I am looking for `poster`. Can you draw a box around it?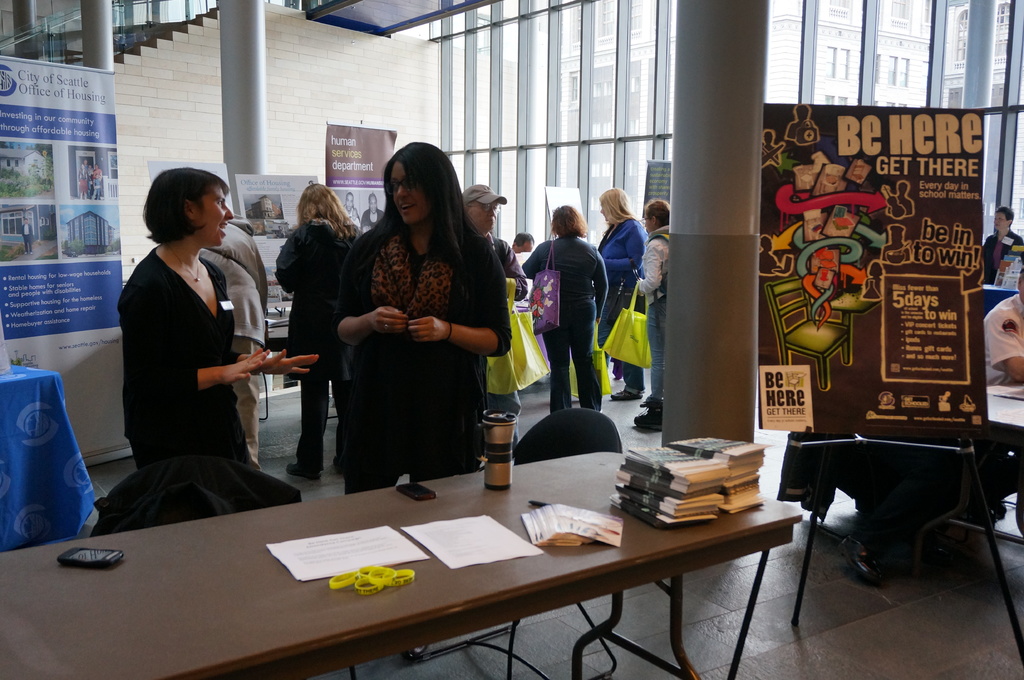
Sure, the bounding box is (326, 118, 405, 233).
